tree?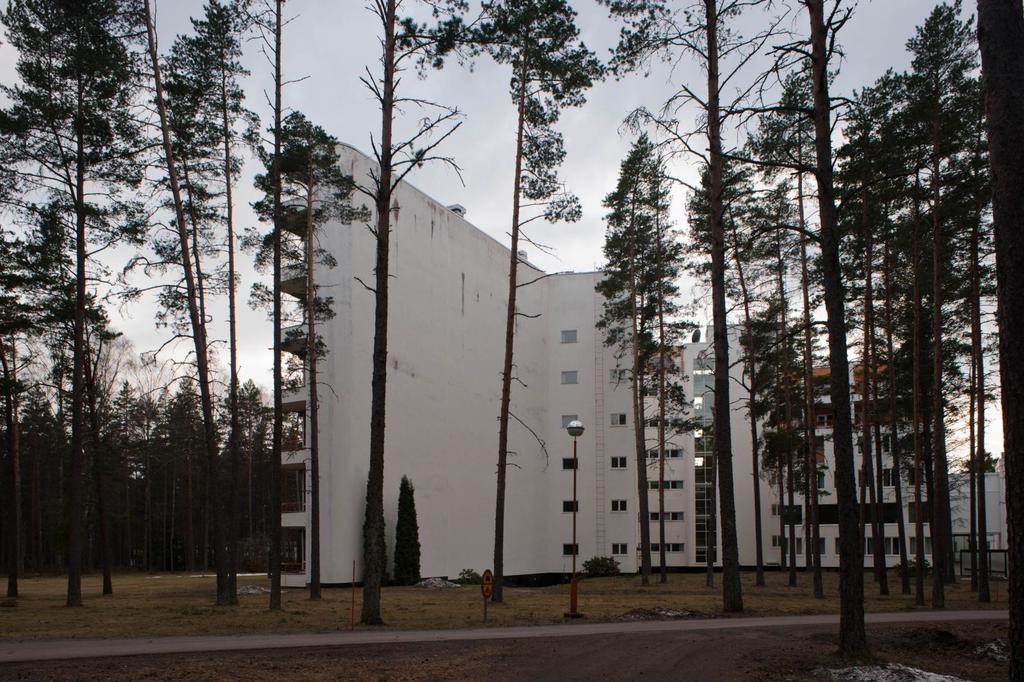
region(120, 0, 257, 607)
